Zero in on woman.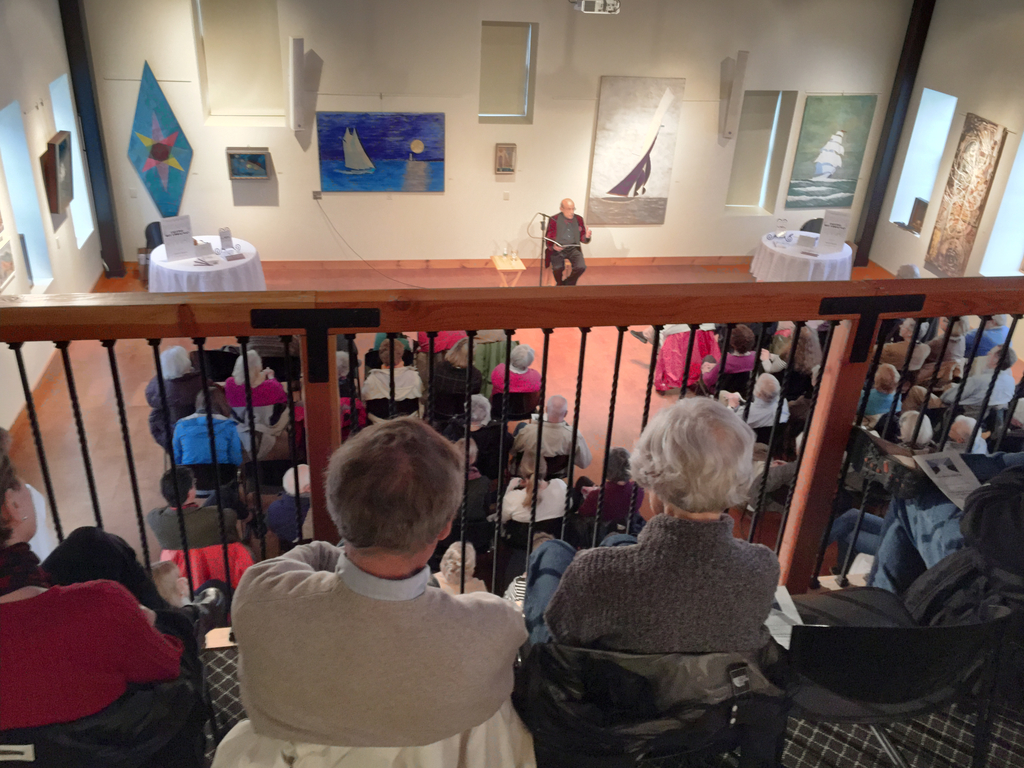
Zeroed in: rect(141, 341, 202, 433).
